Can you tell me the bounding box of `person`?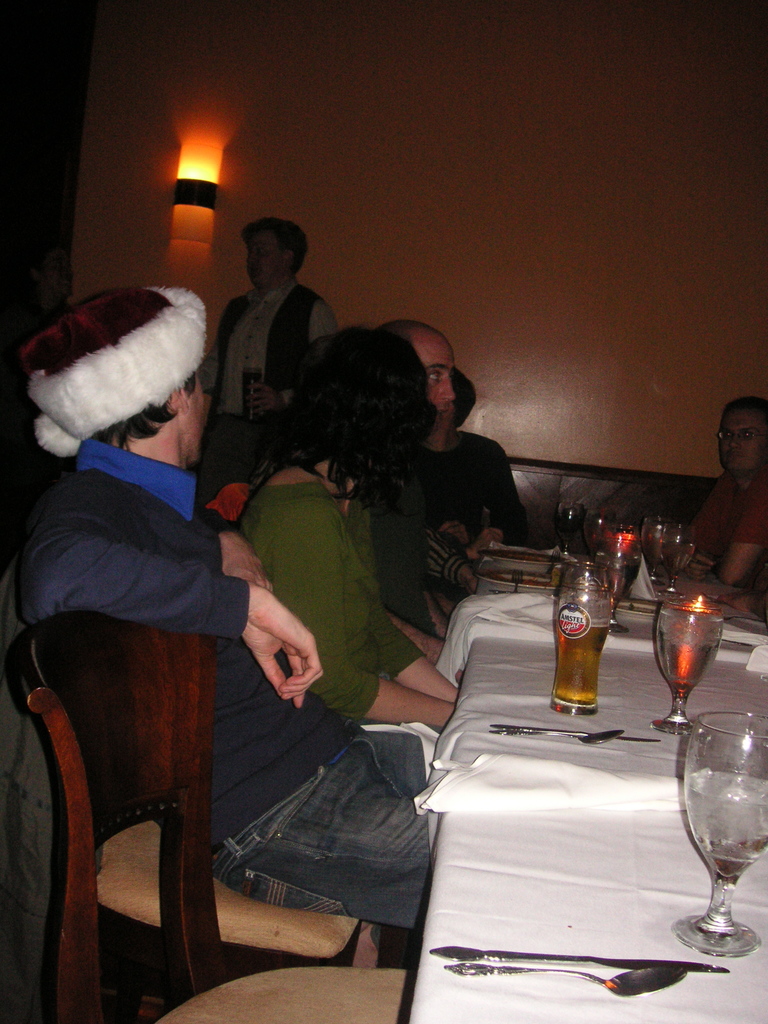
(206,215,346,460).
